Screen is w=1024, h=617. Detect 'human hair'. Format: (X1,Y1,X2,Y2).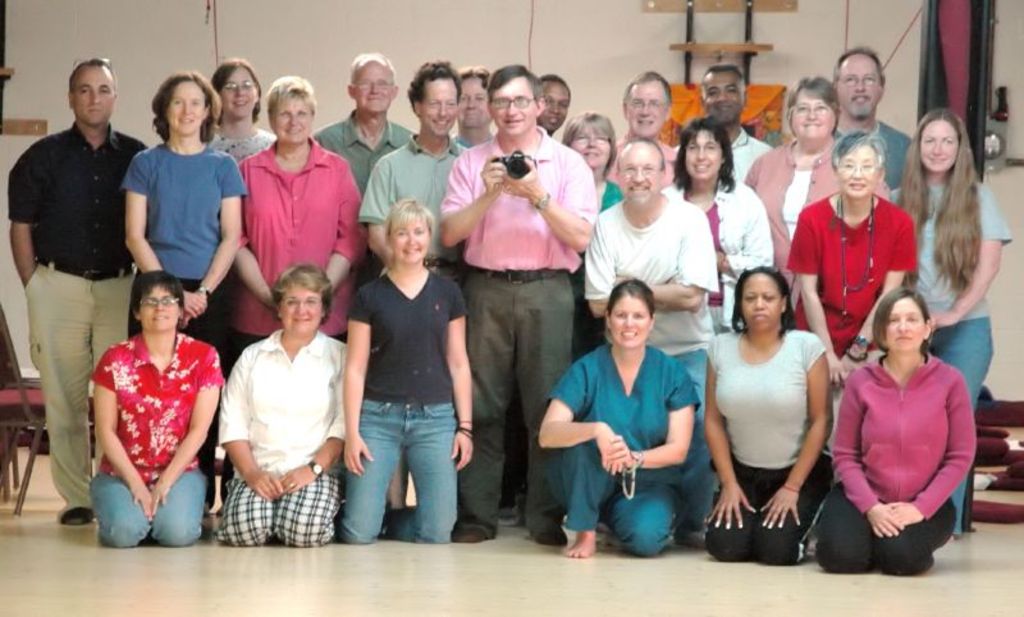
(385,193,430,230).
